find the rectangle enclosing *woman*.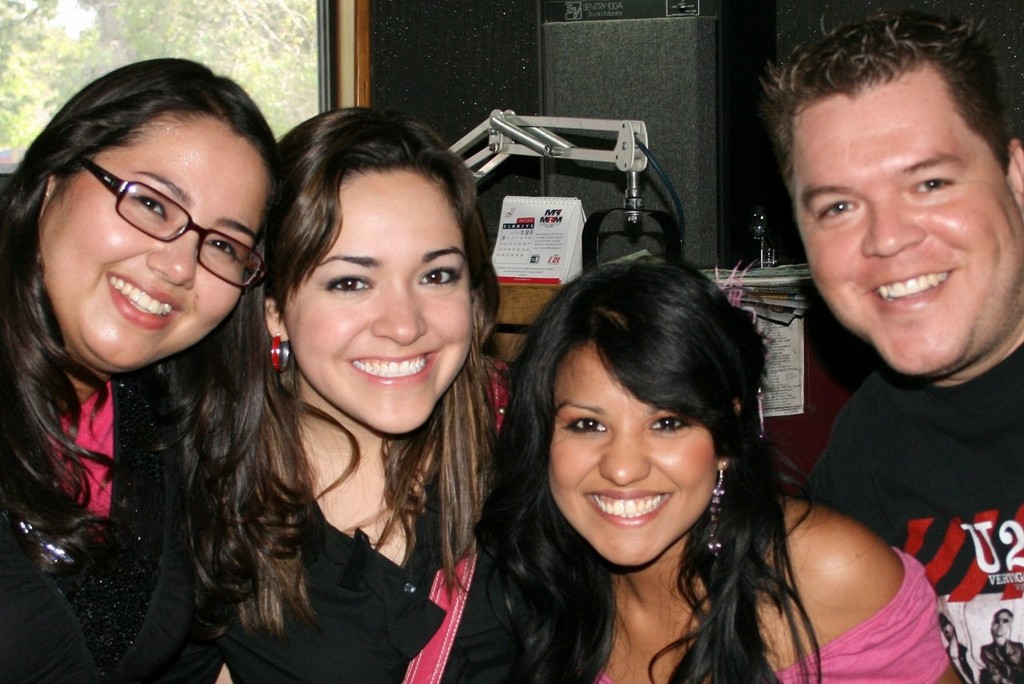
0 54 320 683.
